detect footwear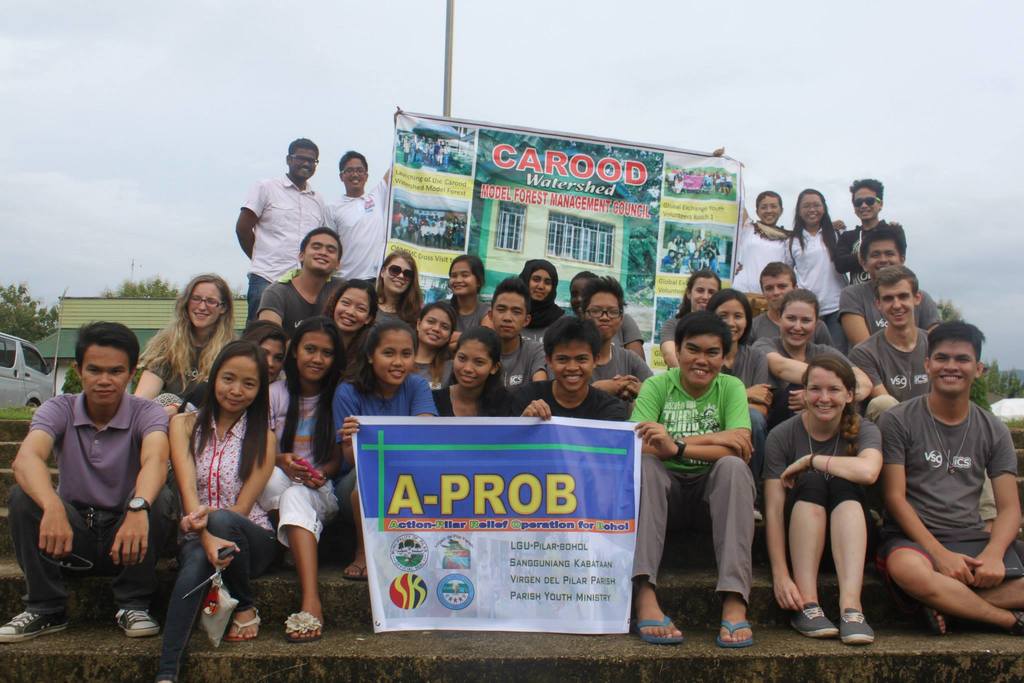
[x1=343, y1=561, x2=368, y2=582]
